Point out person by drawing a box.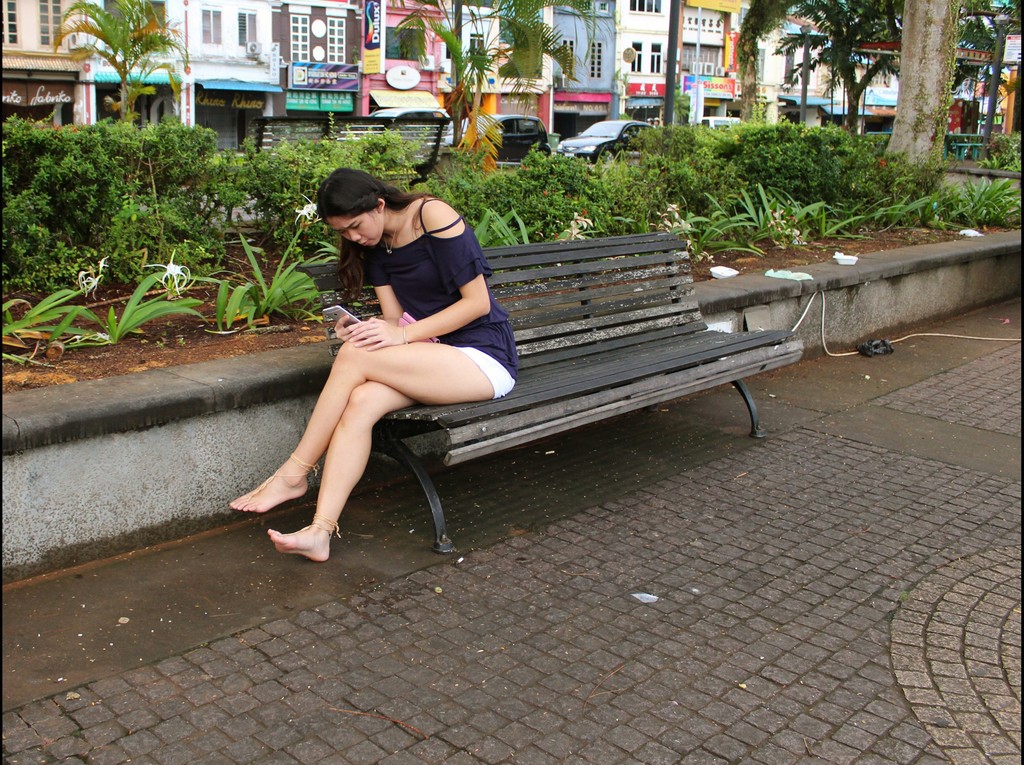
[222,173,520,564].
